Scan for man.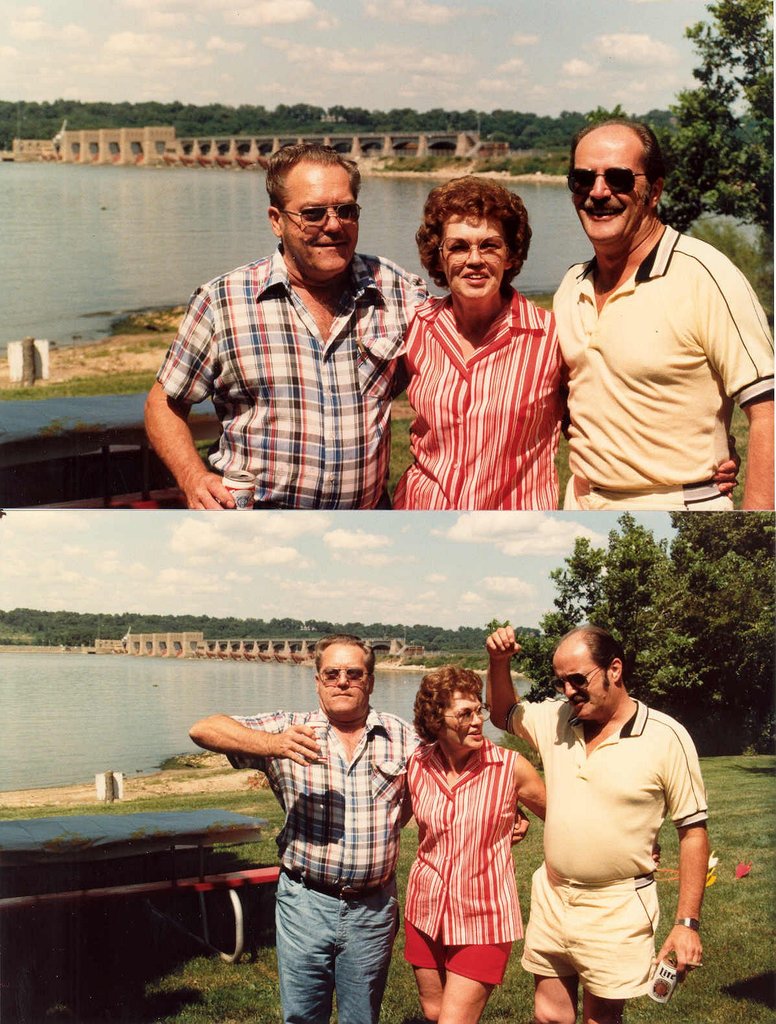
Scan result: [x1=495, y1=604, x2=705, y2=1023].
